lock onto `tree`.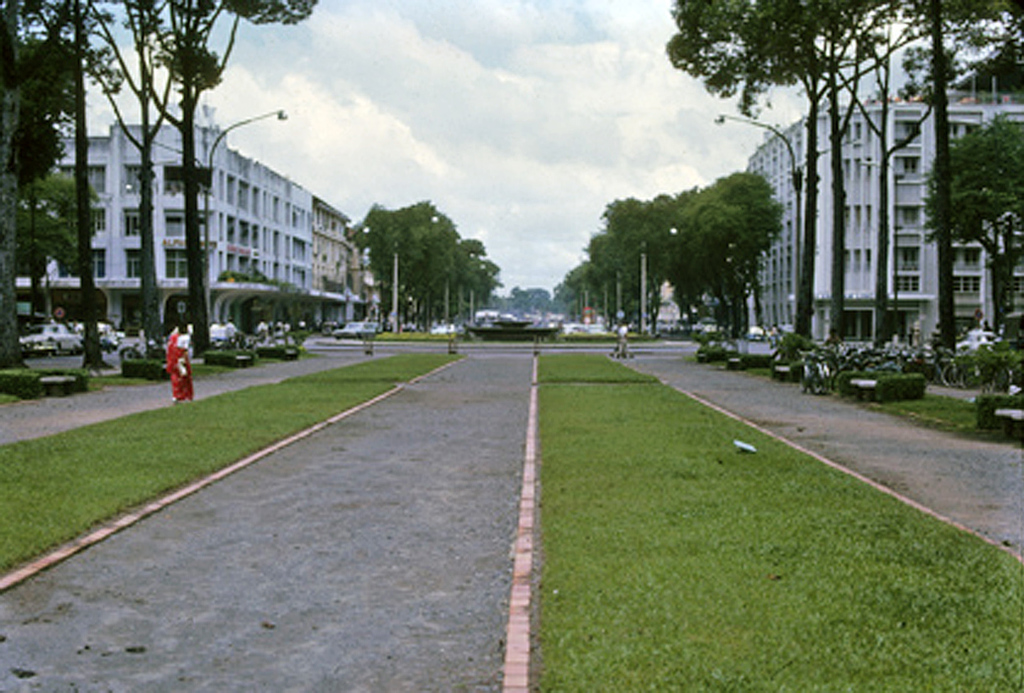
Locked: select_region(764, 0, 930, 342).
